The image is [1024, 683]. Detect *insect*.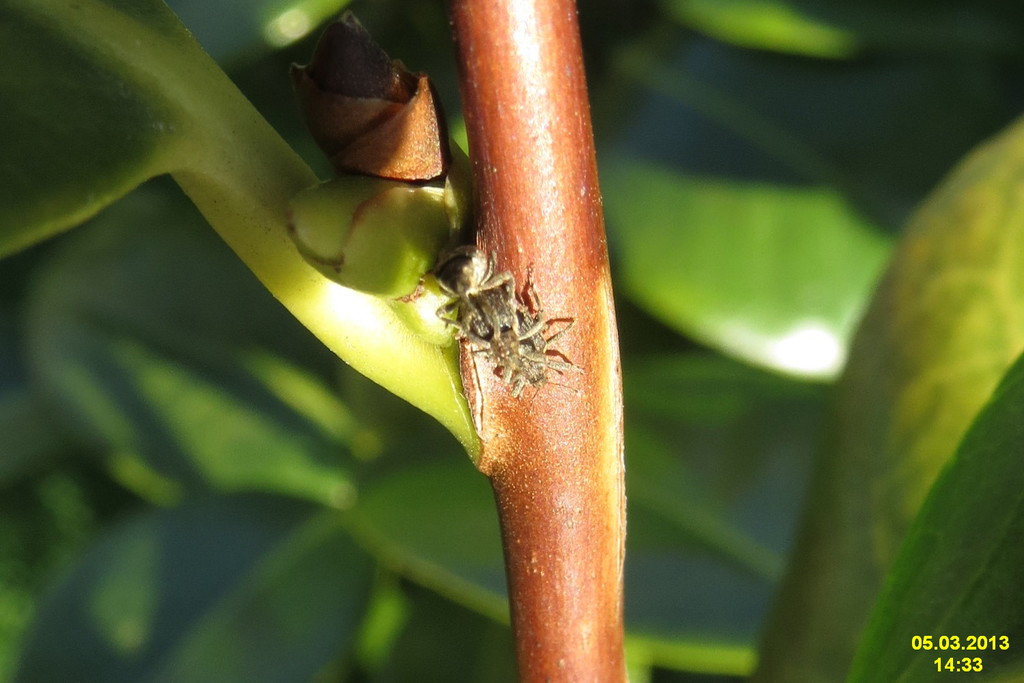
Detection: pyautogui.locateOnScreen(488, 287, 588, 398).
